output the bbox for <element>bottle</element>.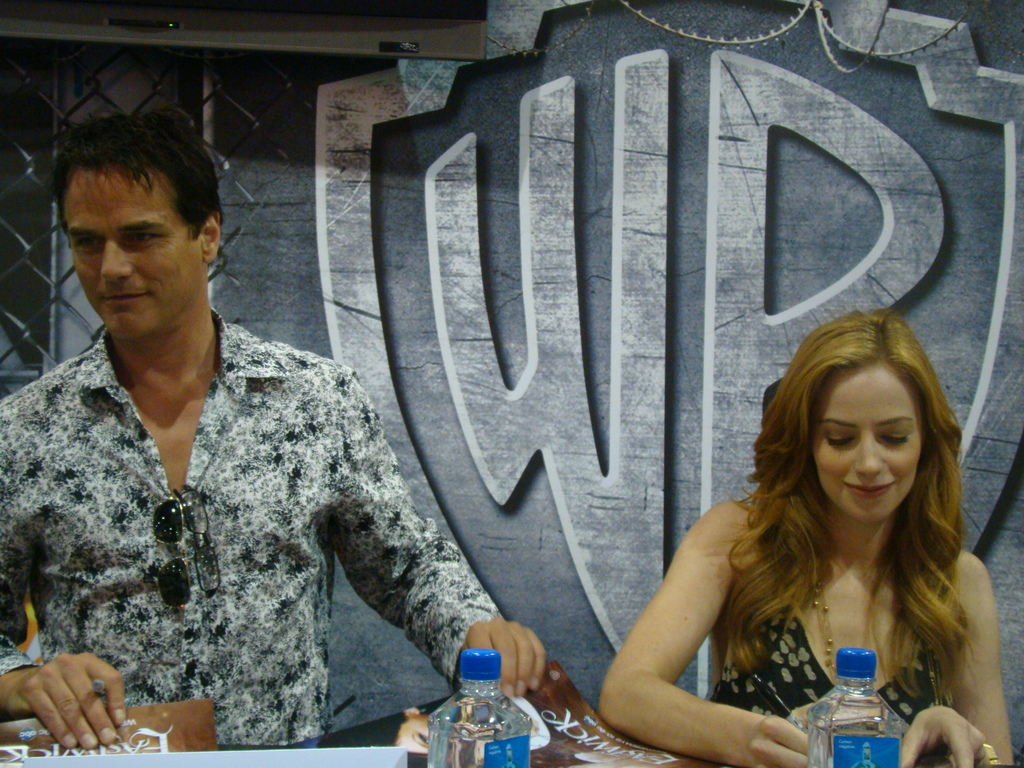
(426,629,560,751).
